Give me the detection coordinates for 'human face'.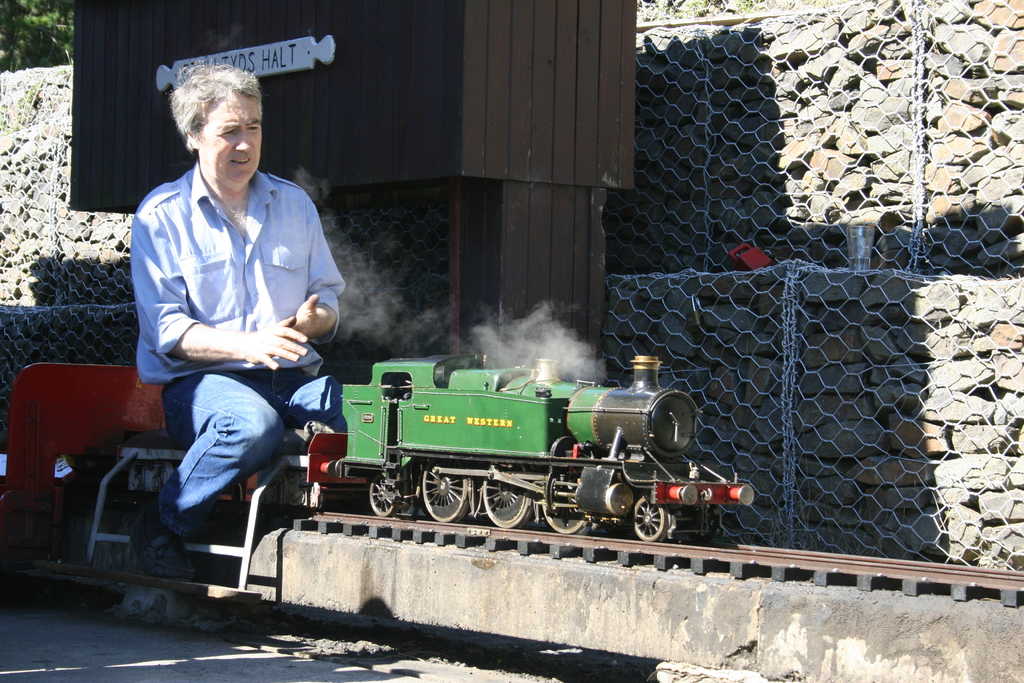
[left=198, top=88, right=262, bottom=180].
